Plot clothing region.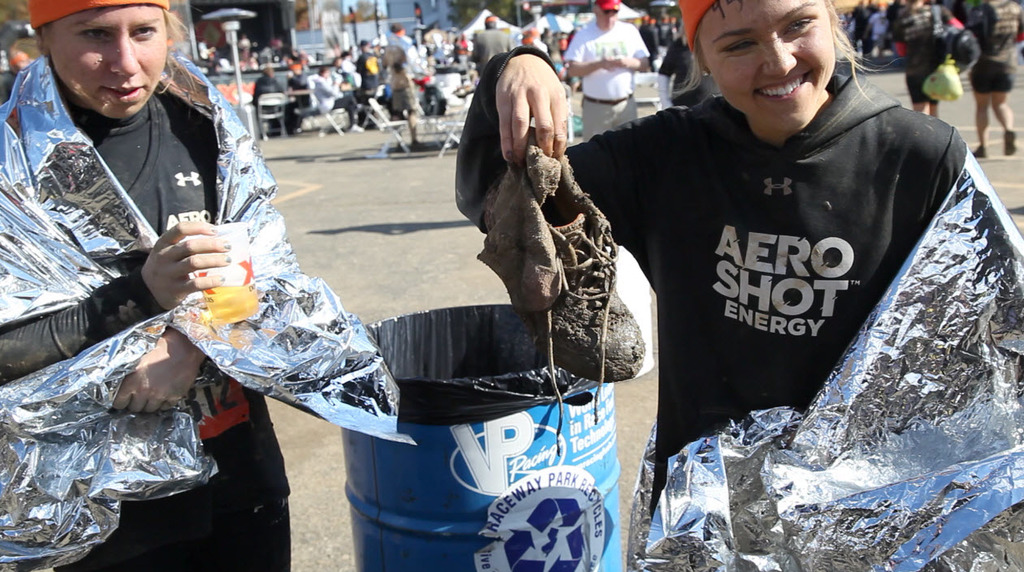
Plotted at (0, 81, 296, 571).
